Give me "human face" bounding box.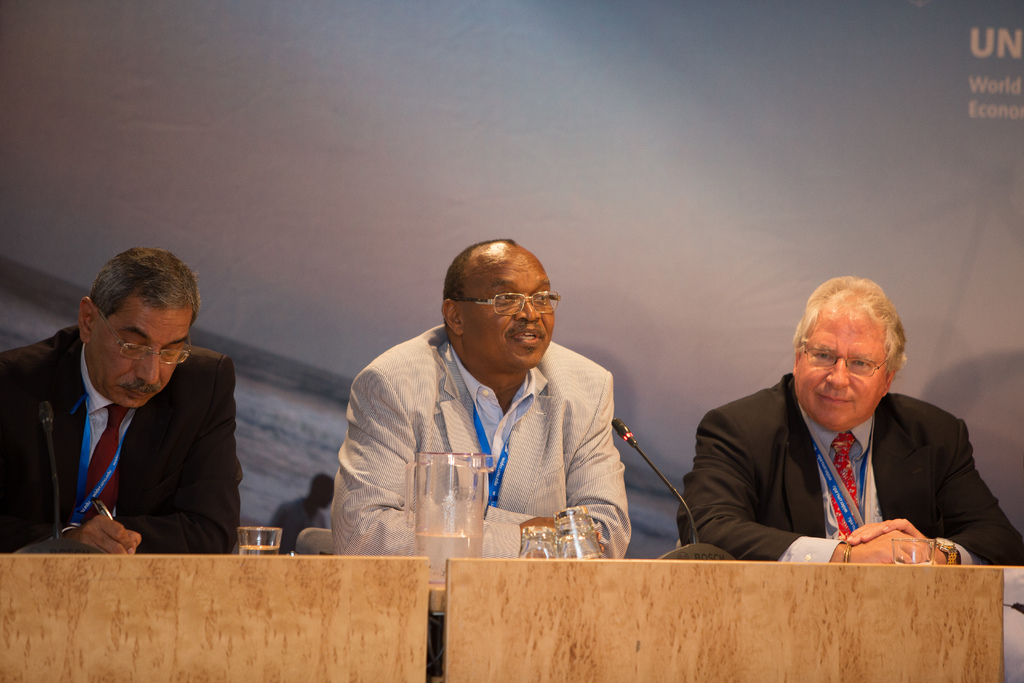
92:307:192:408.
